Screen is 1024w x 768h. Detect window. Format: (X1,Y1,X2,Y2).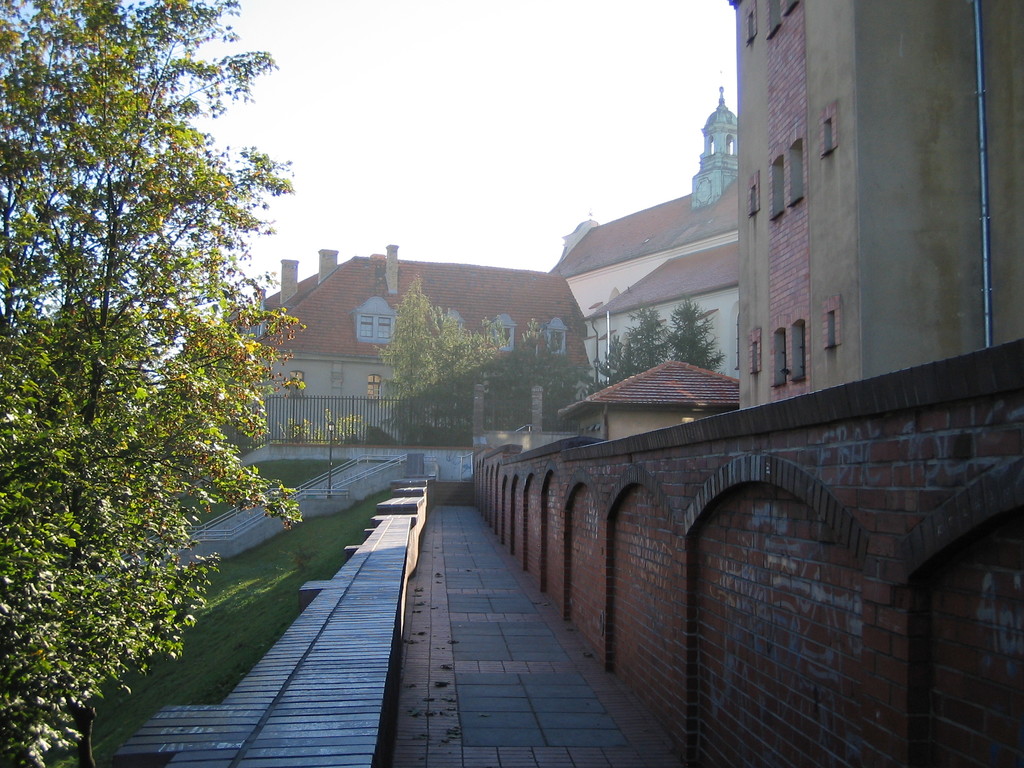
(744,0,759,44).
